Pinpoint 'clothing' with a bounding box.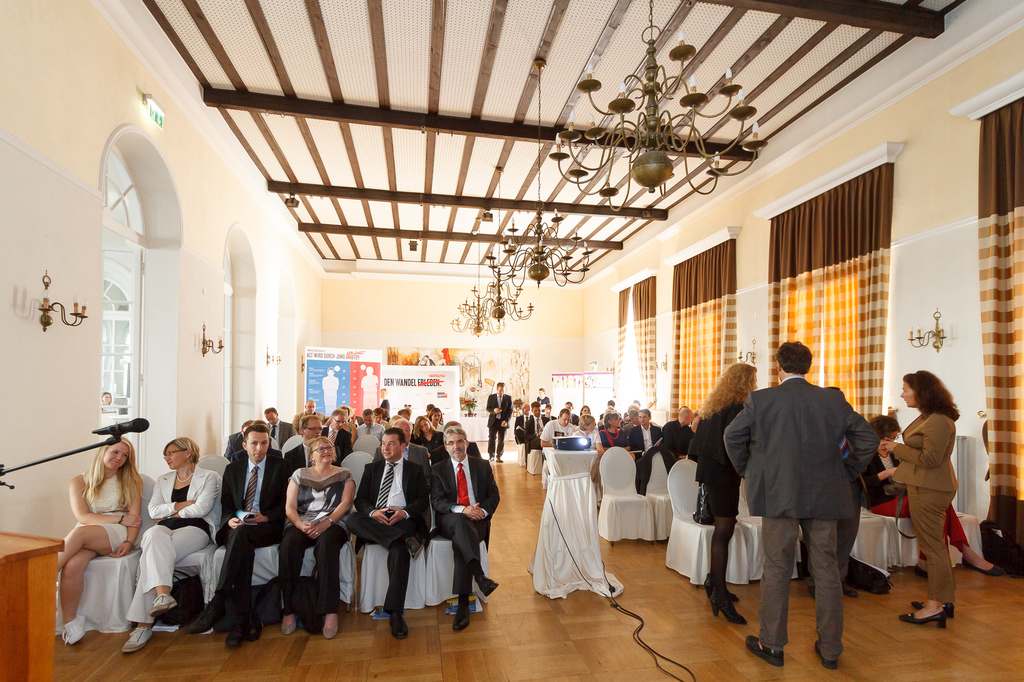
723 376 879 652.
